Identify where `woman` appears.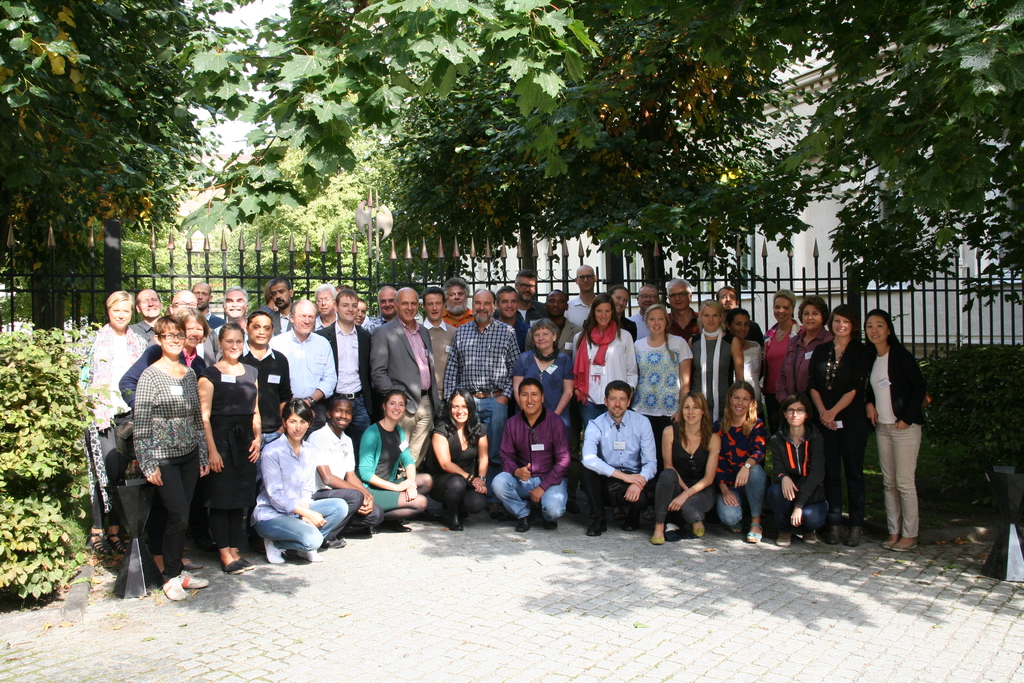
Appears at 509,319,575,435.
